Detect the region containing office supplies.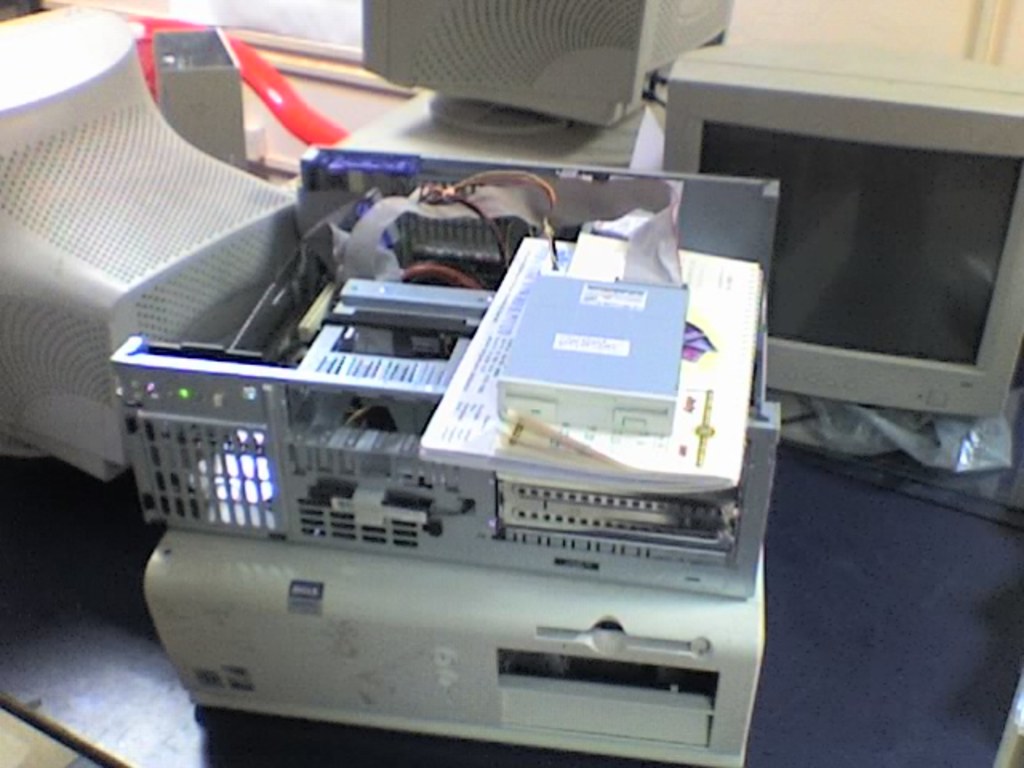
(386, 187, 507, 285).
